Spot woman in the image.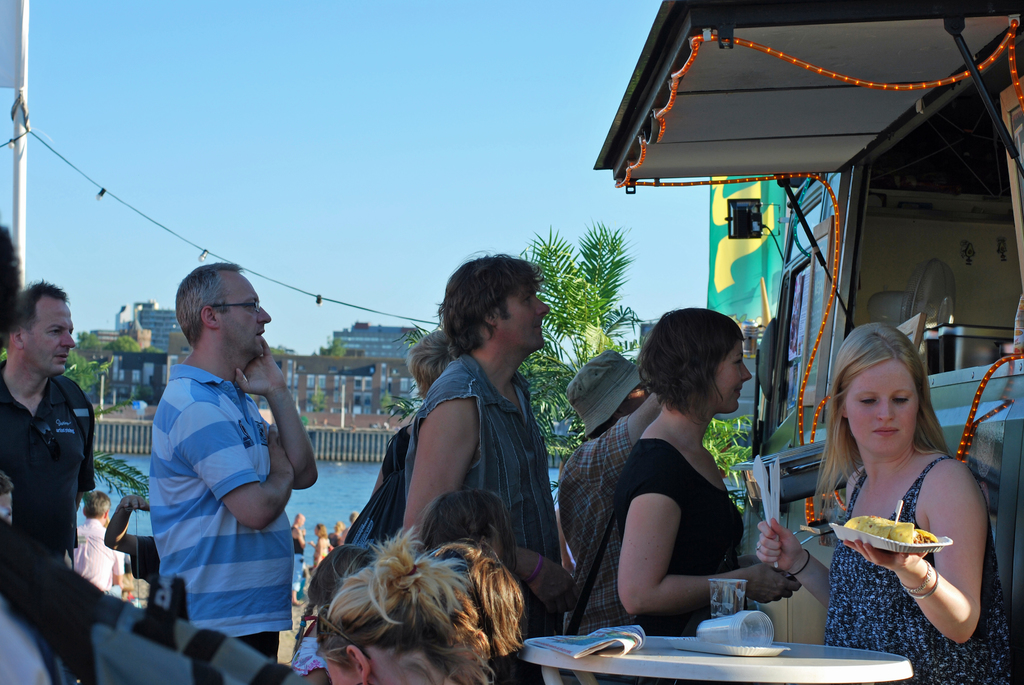
woman found at select_region(307, 523, 335, 587).
